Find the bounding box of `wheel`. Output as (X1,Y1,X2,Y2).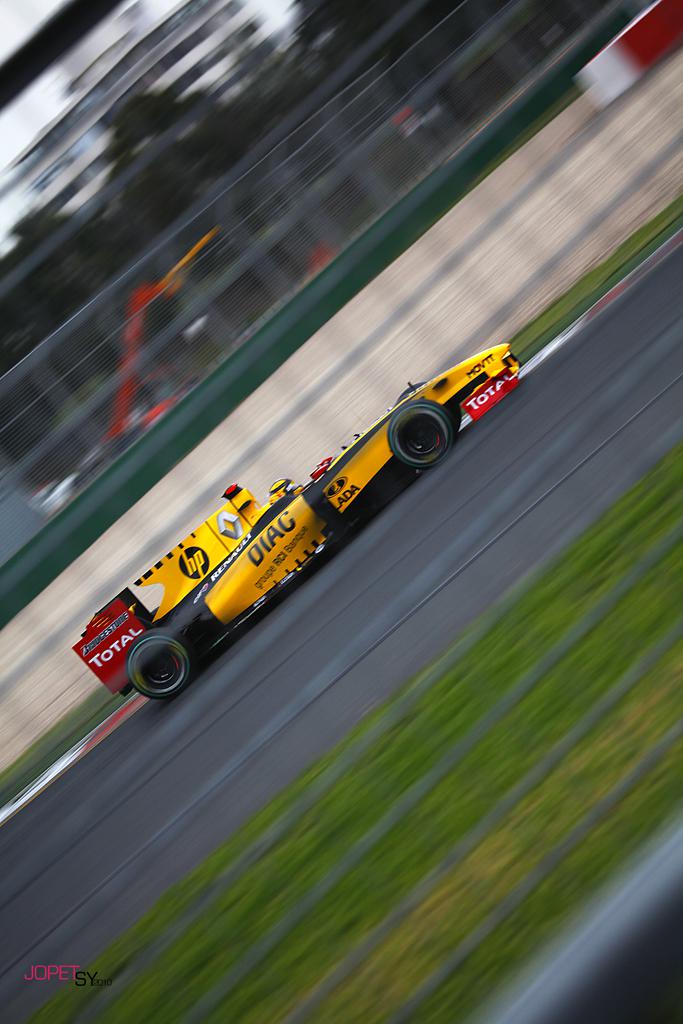
(388,400,459,468).
